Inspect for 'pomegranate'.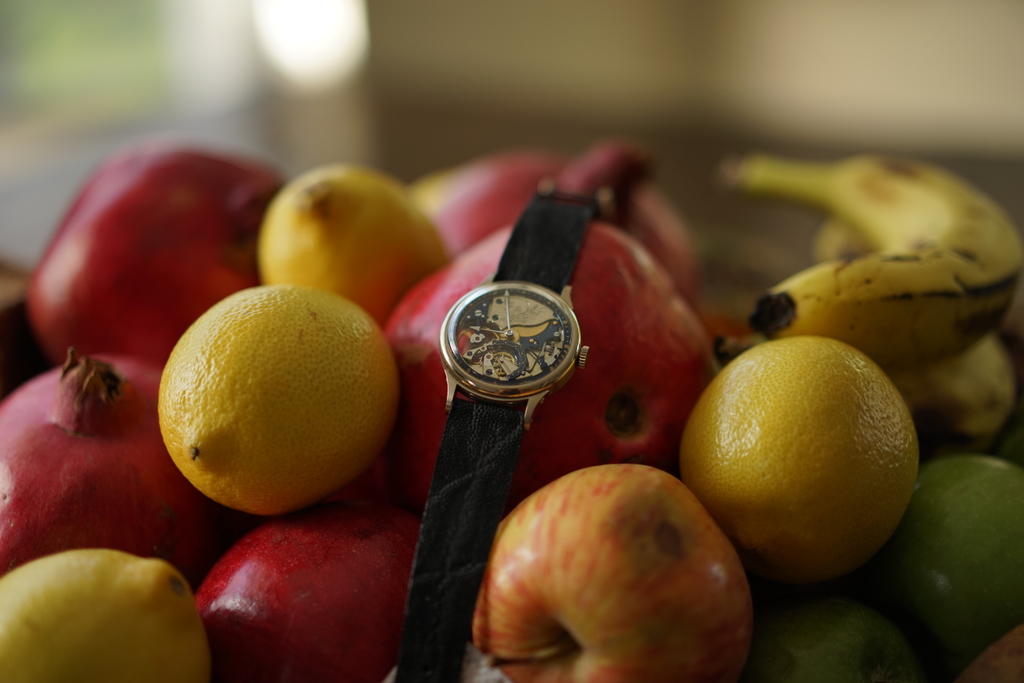
Inspection: [x1=24, y1=126, x2=291, y2=370].
